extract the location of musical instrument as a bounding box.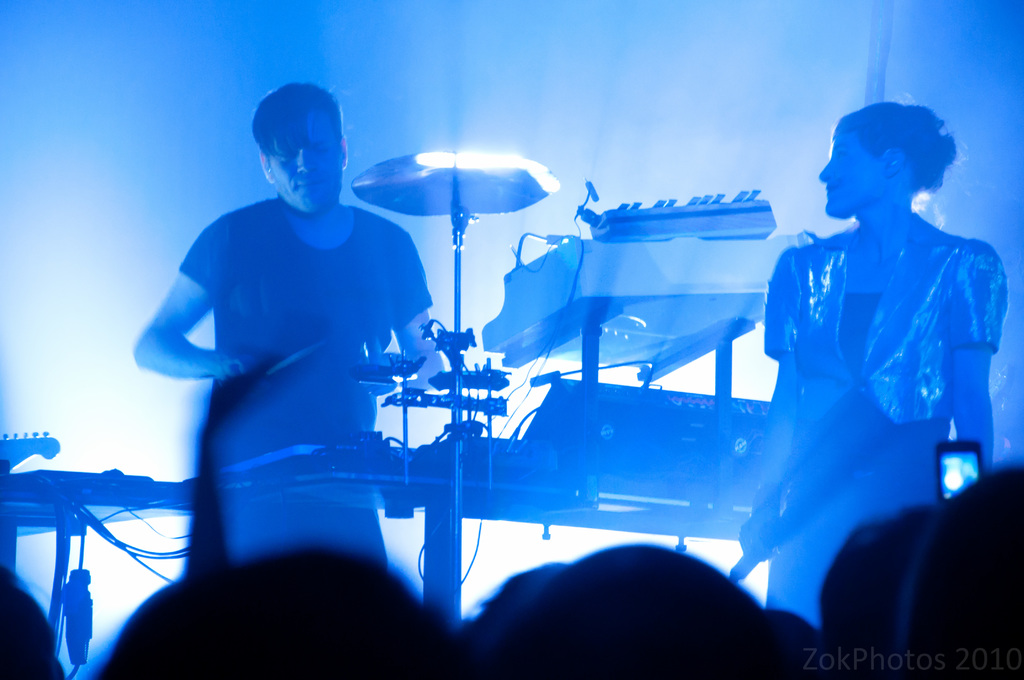
6,429,62,466.
